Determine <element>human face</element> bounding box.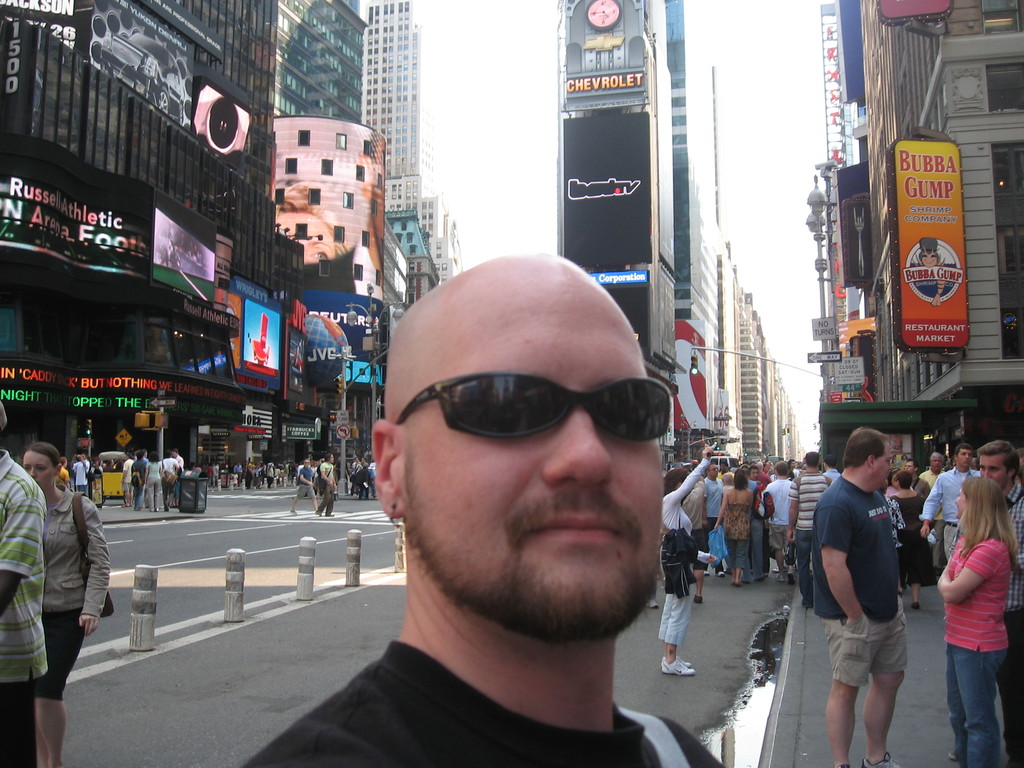
Determined: bbox=(977, 456, 1009, 490).
